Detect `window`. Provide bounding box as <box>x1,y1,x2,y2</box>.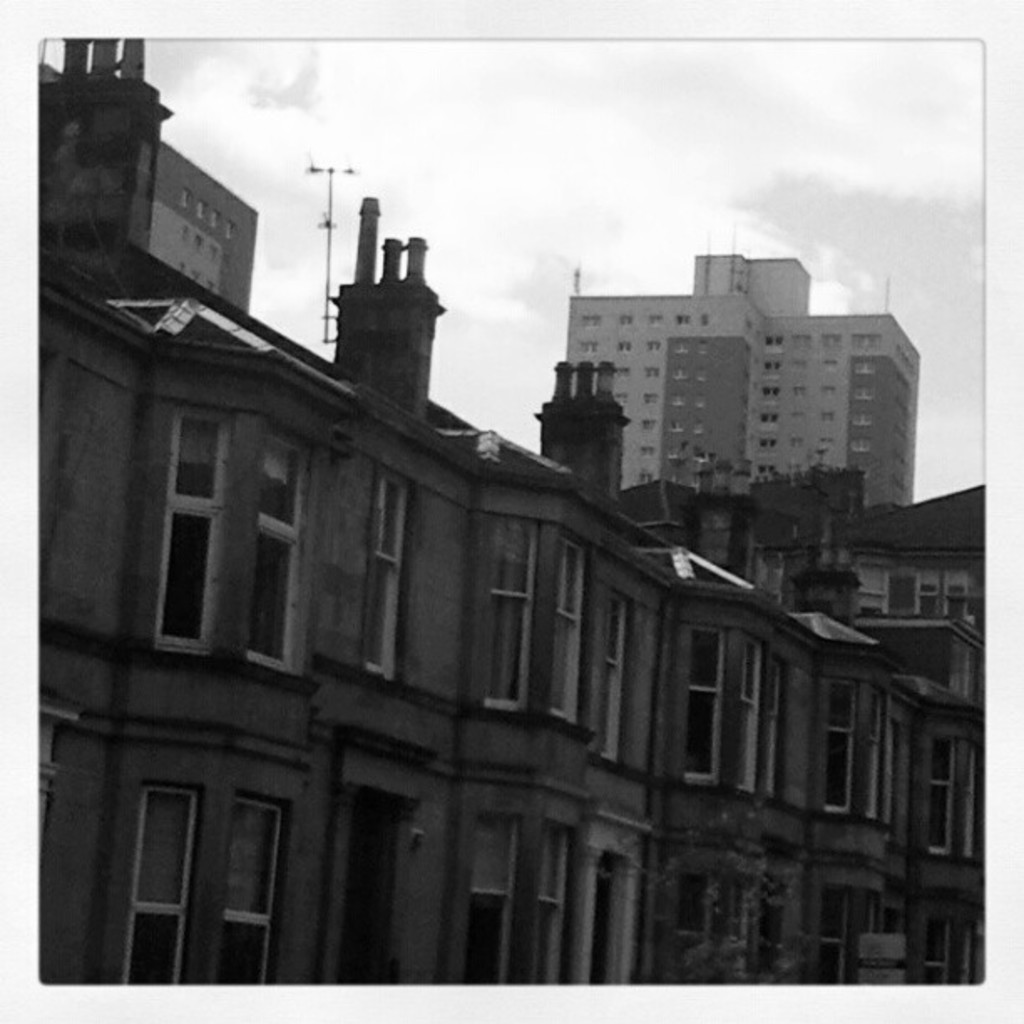
<box>865,693,895,825</box>.
